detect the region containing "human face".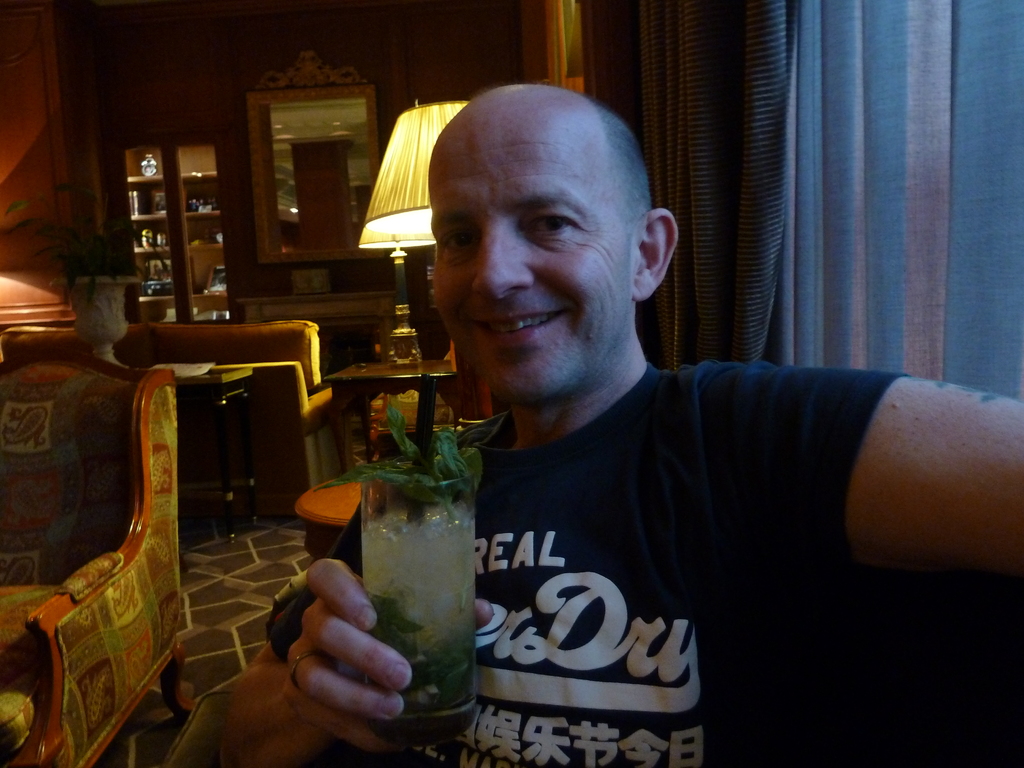
<bbox>434, 124, 637, 405</bbox>.
